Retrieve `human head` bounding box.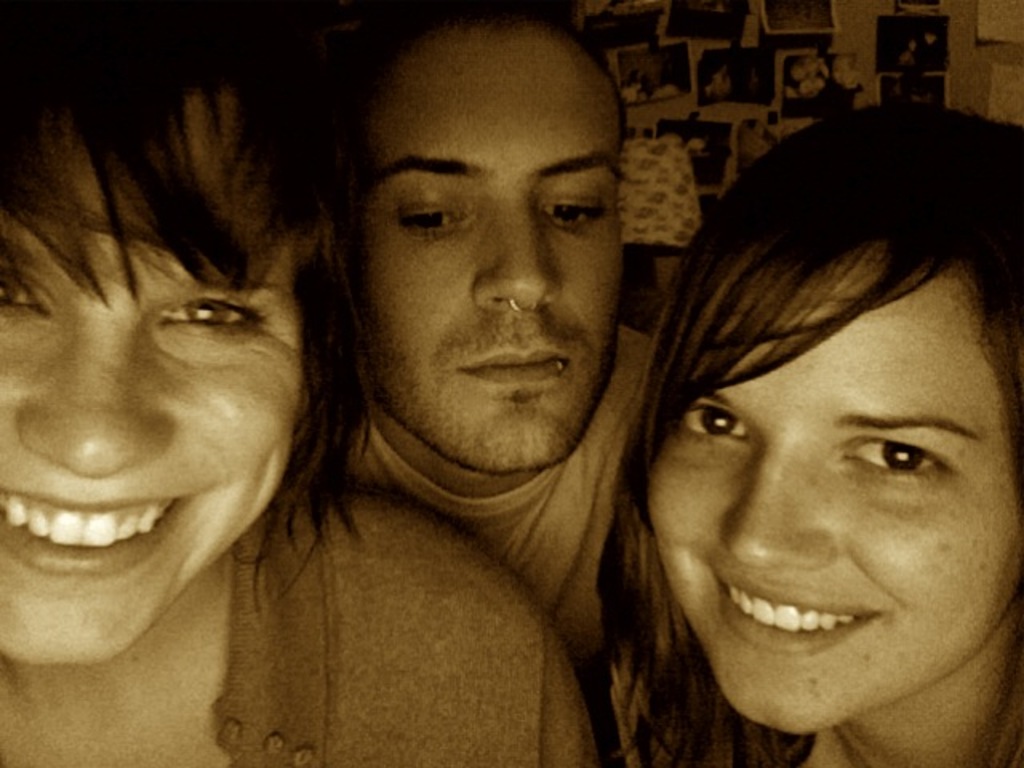
Bounding box: (622, 98, 1022, 765).
